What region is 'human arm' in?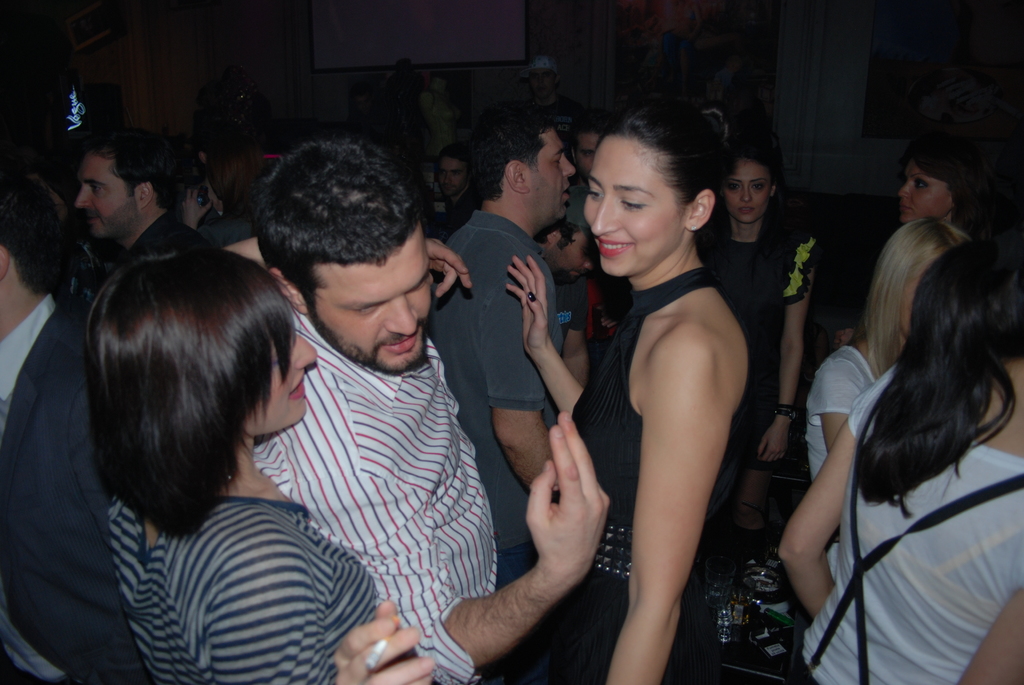
detection(775, 358, 897, 624).
